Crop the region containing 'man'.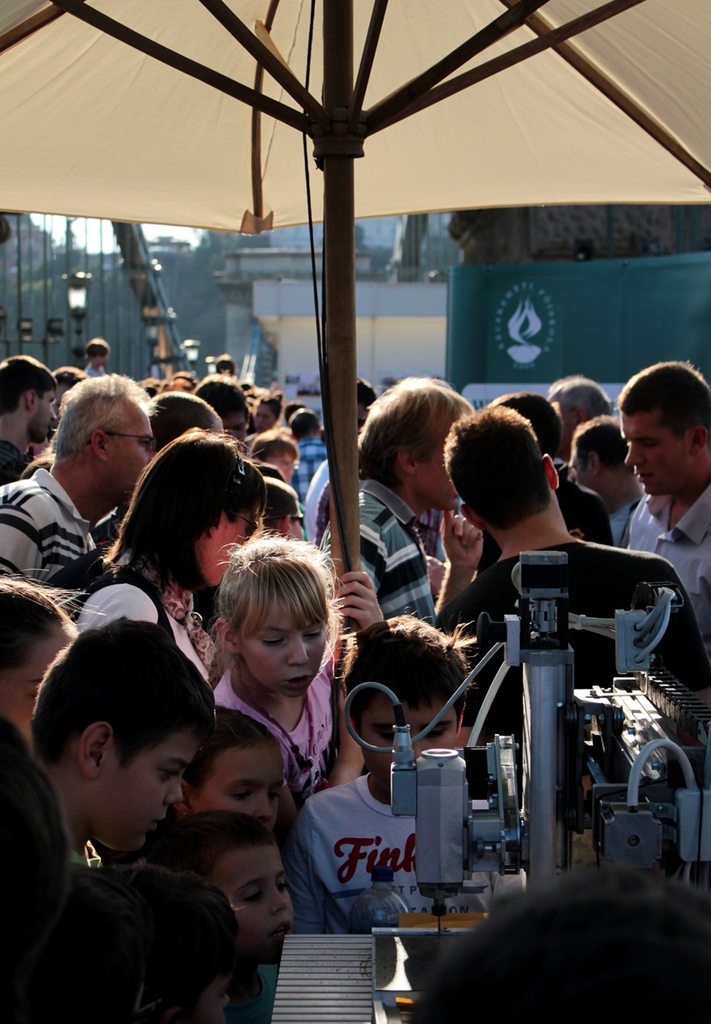
Crop region: crop(193, 372, 249, 451).
